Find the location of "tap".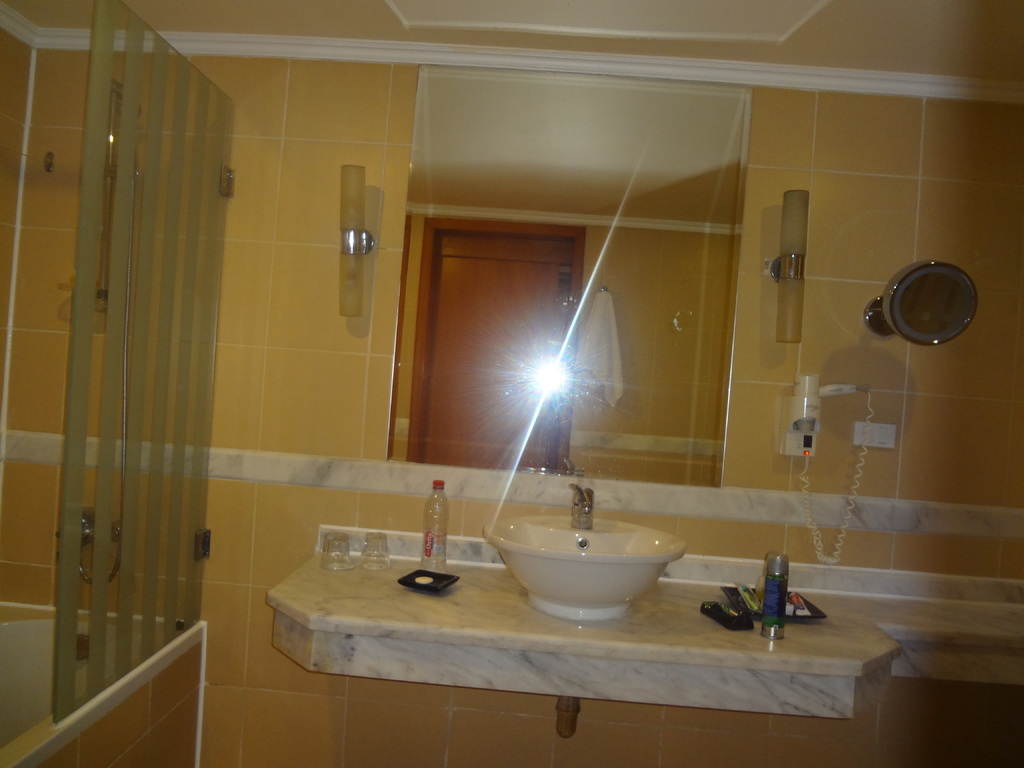
Location: 571 482 593 529.
